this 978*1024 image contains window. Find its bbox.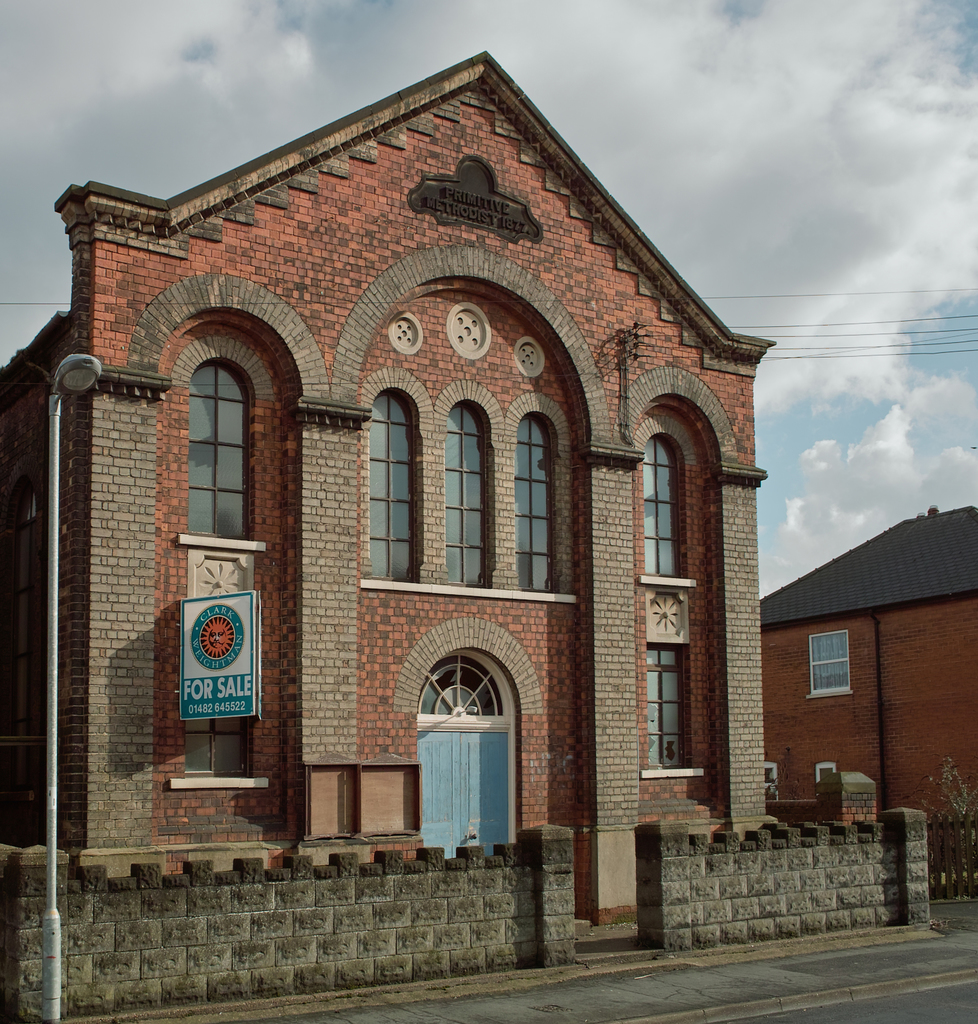
bbox=[434, 403, 490, 588].
